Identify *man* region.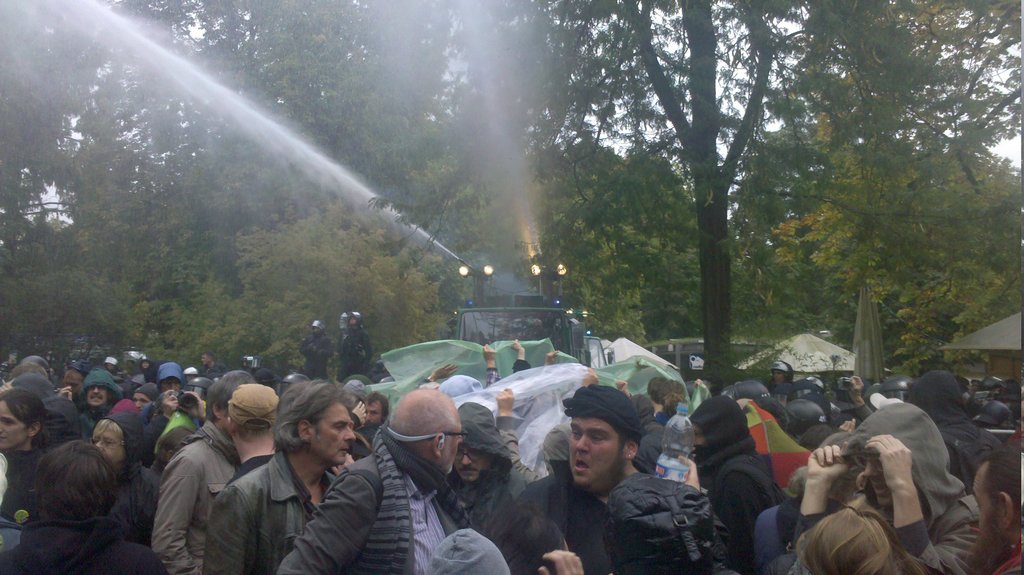
Region: (left=521, top=382, right=641, bottom=574).
